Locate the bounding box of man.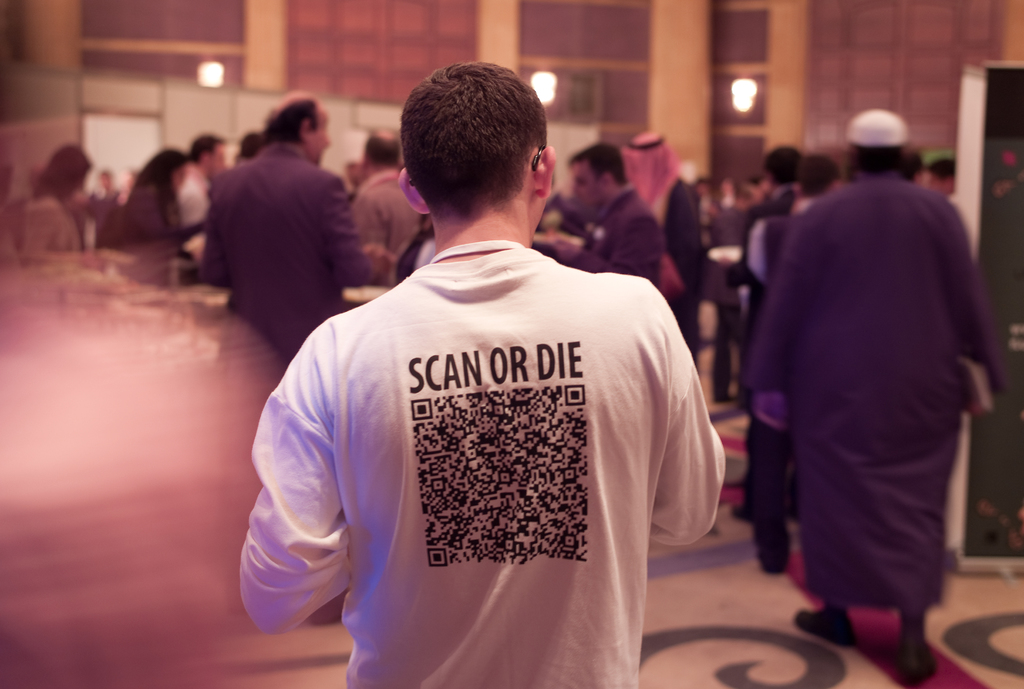
Bounding box: <bbox>748, 154, 845, 577</bbox>.
